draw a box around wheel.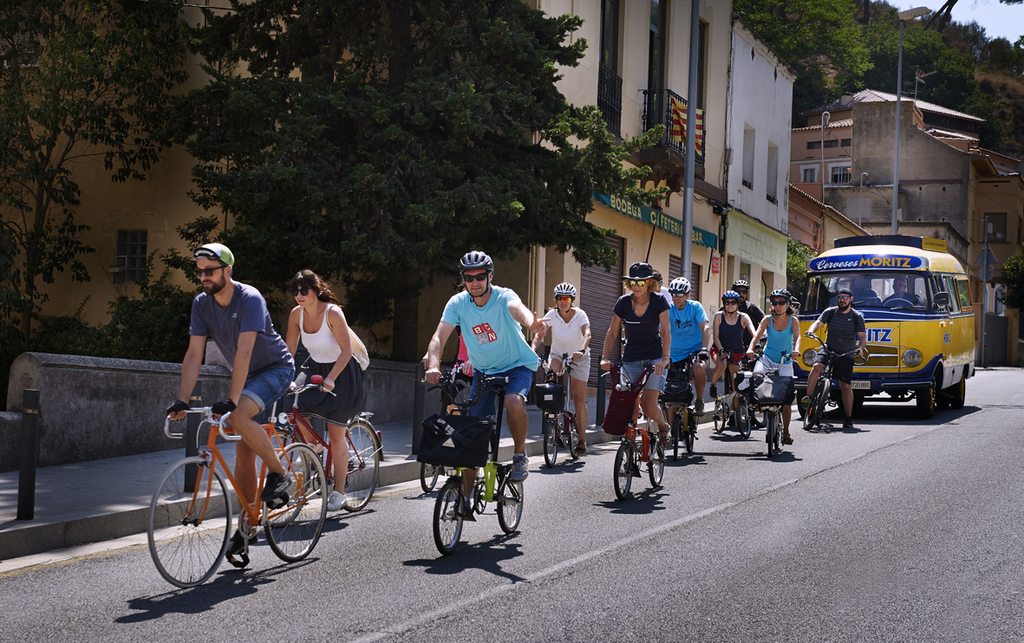
{"x1": 775, "y1": 415, "x2": 783, "y2": 450}.
